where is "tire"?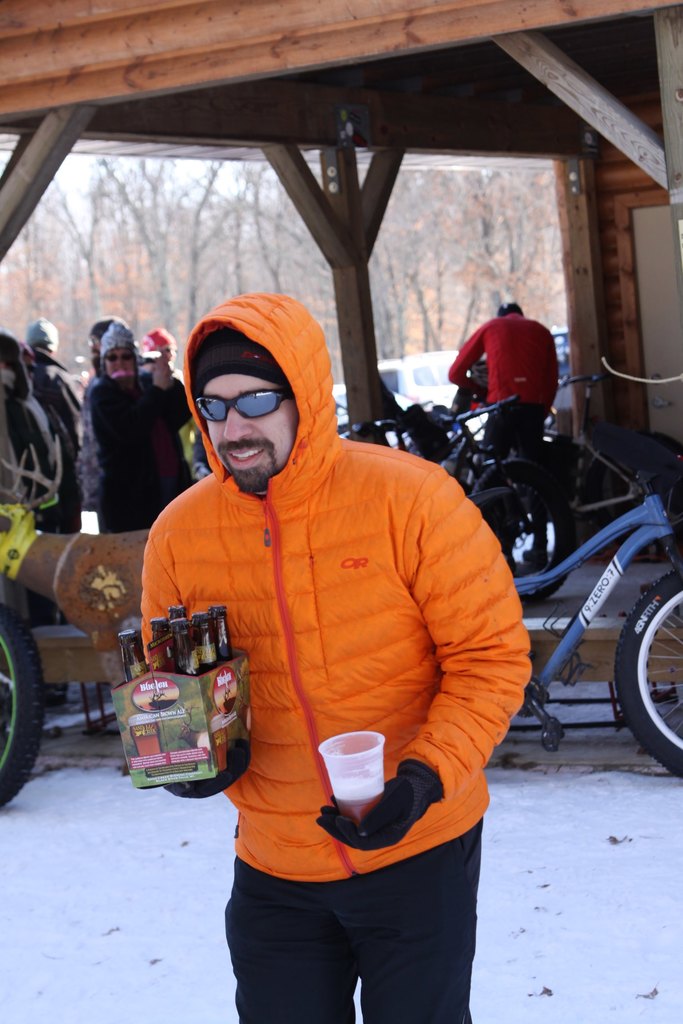
box(0, 600, 45, 810).
